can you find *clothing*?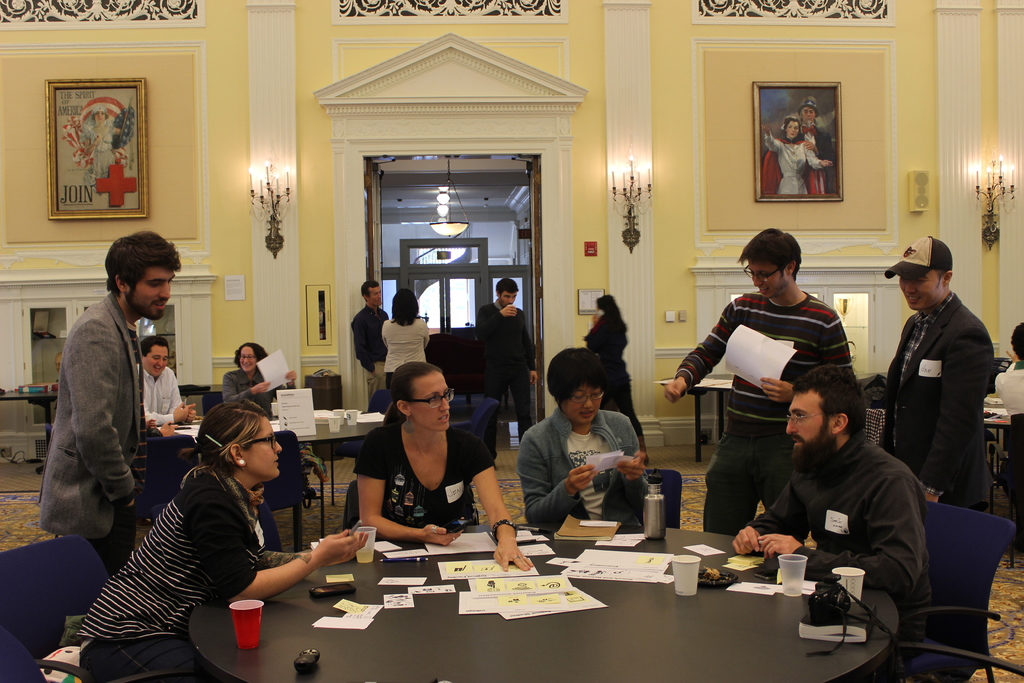
Yes, bounding box: (383,318,426,378).
